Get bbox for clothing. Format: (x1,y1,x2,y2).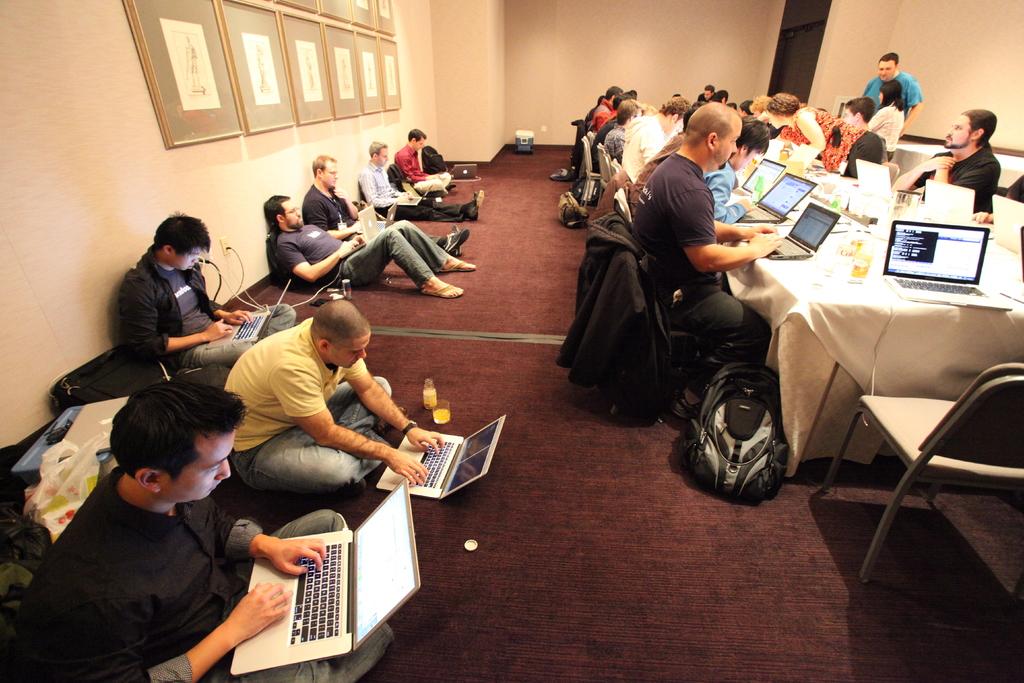
(631,155,775,388).
